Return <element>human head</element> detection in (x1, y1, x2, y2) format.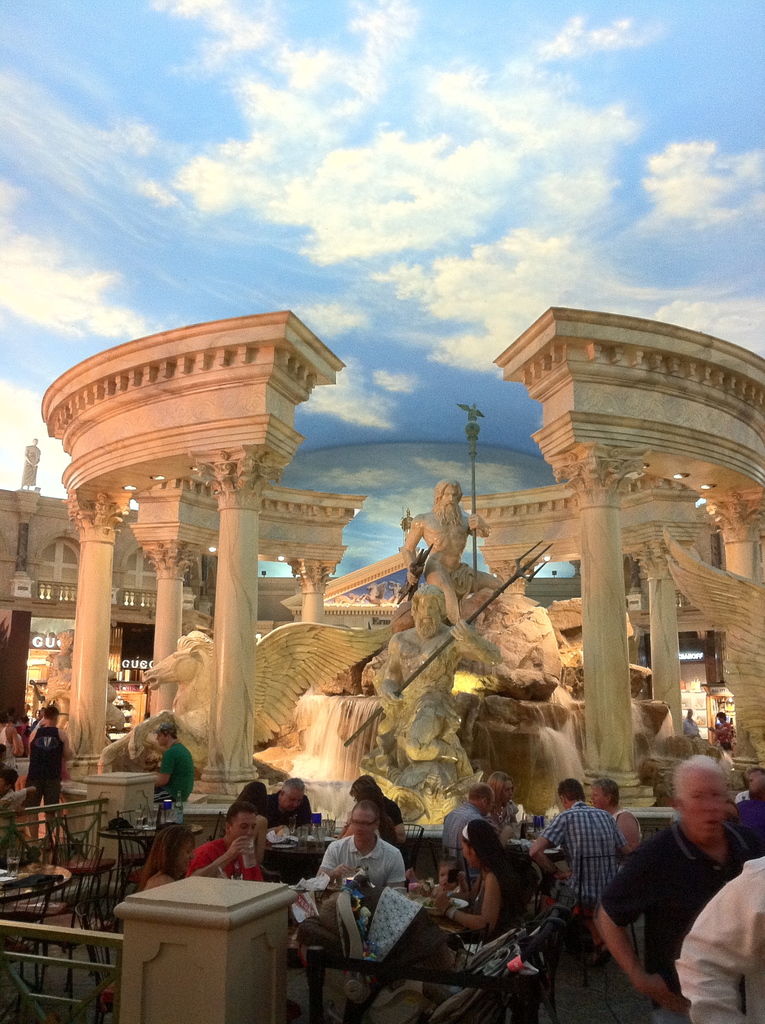
(408, 582, 443, 634).
